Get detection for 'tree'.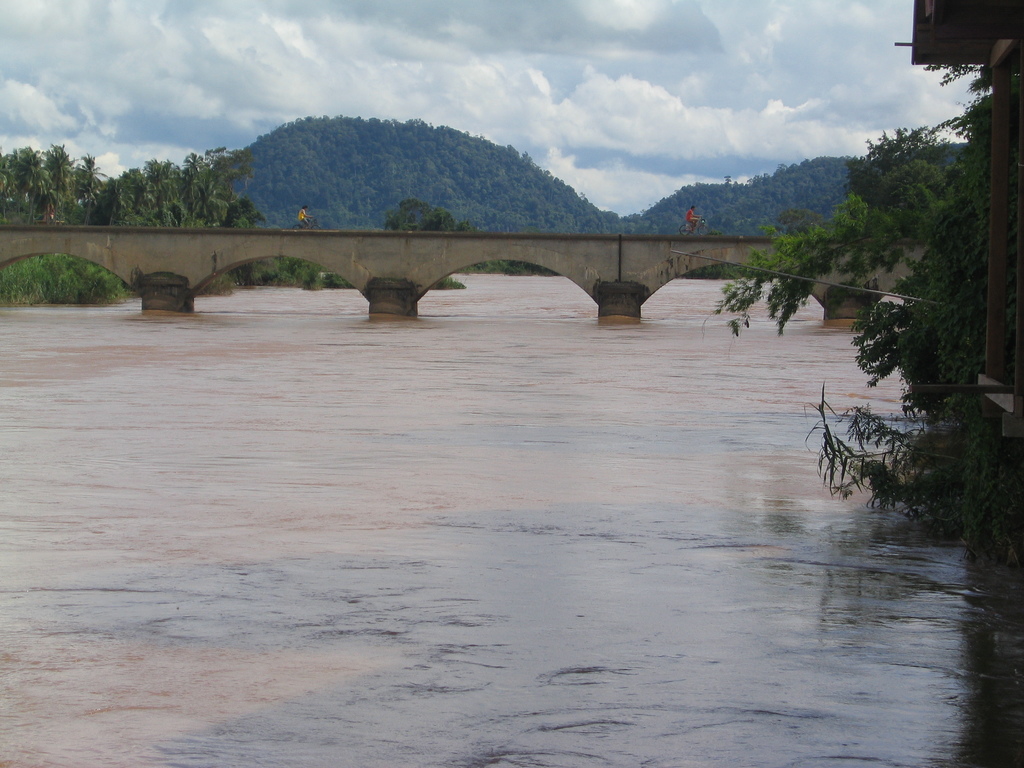
Detection: [x1=706, y1=65, x2=1023, y2=563].
